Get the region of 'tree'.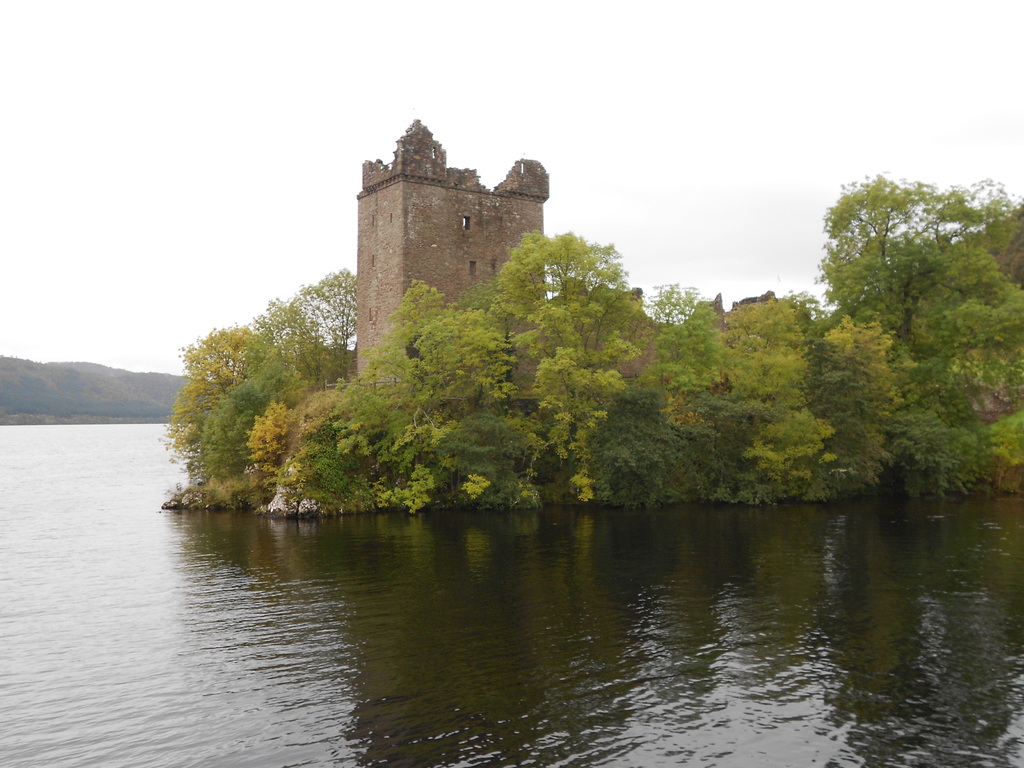
(245, 400, 289, 463).
